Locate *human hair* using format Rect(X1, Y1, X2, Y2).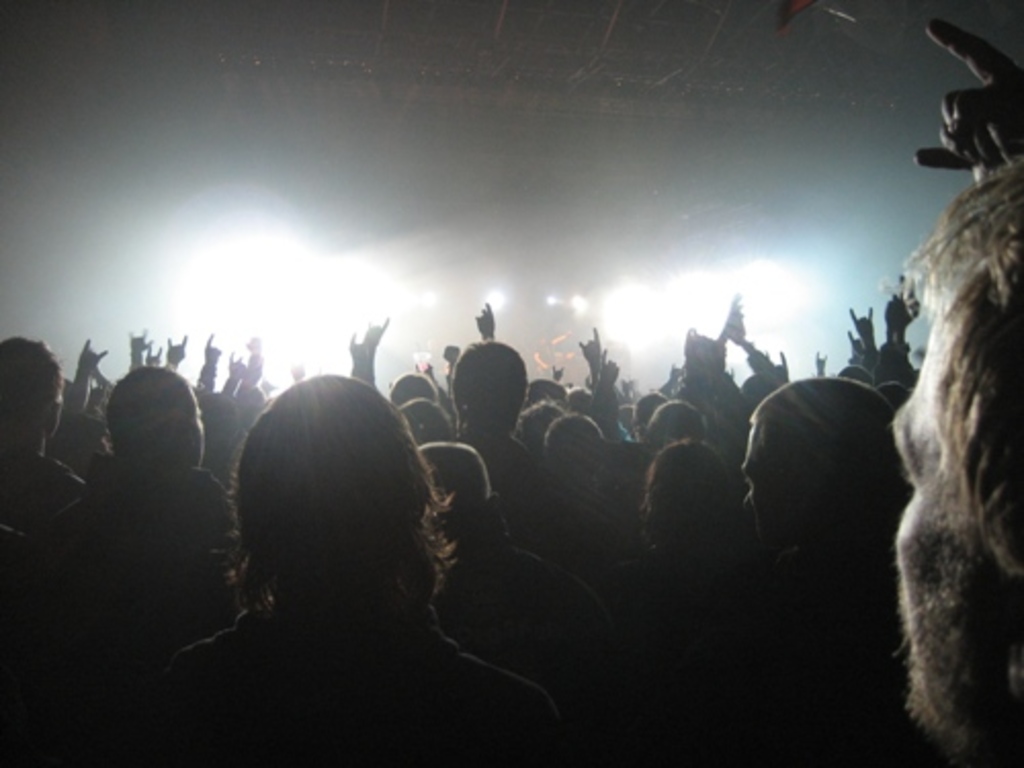
Rect(449, 334, 528, 444).
